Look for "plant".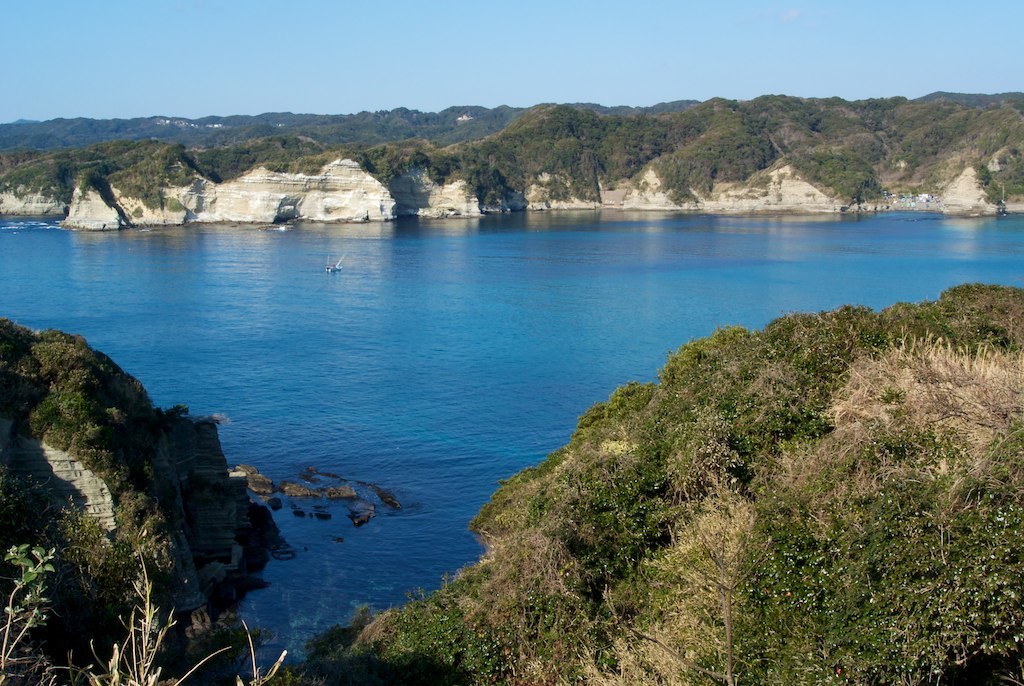
Found: crop(207, 623, 308, 685).
